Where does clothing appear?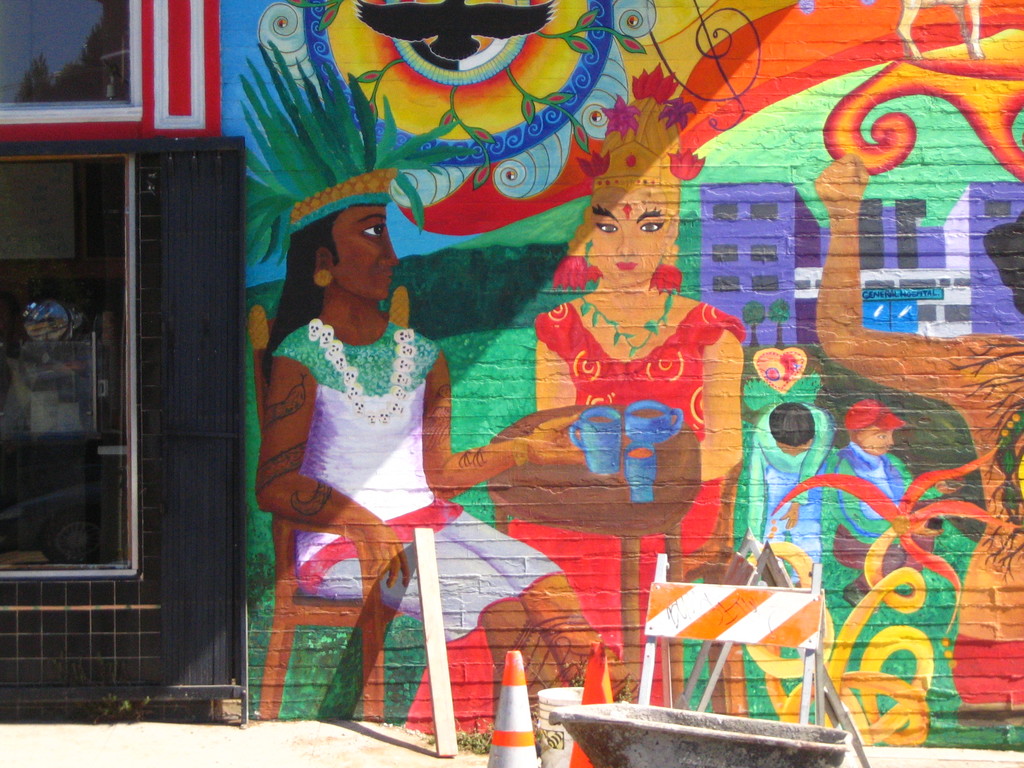
Appears at [x1=407, y1=312, x2=746, y2=729].
